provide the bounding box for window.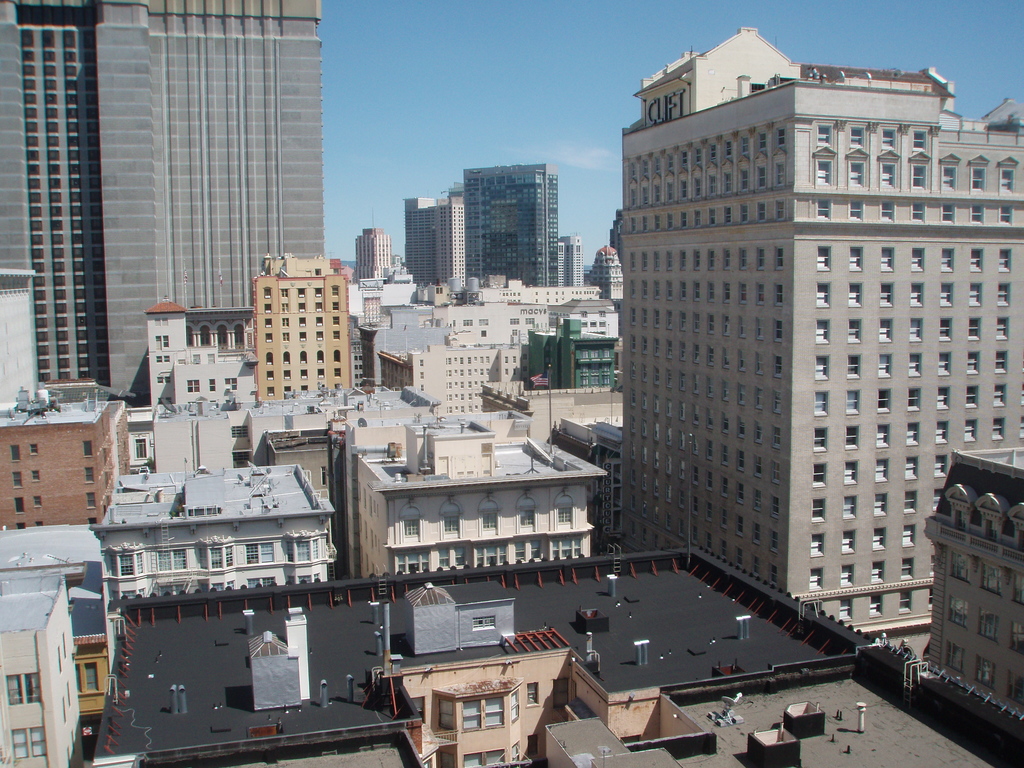
rect(982, 558, 1004, 593).
